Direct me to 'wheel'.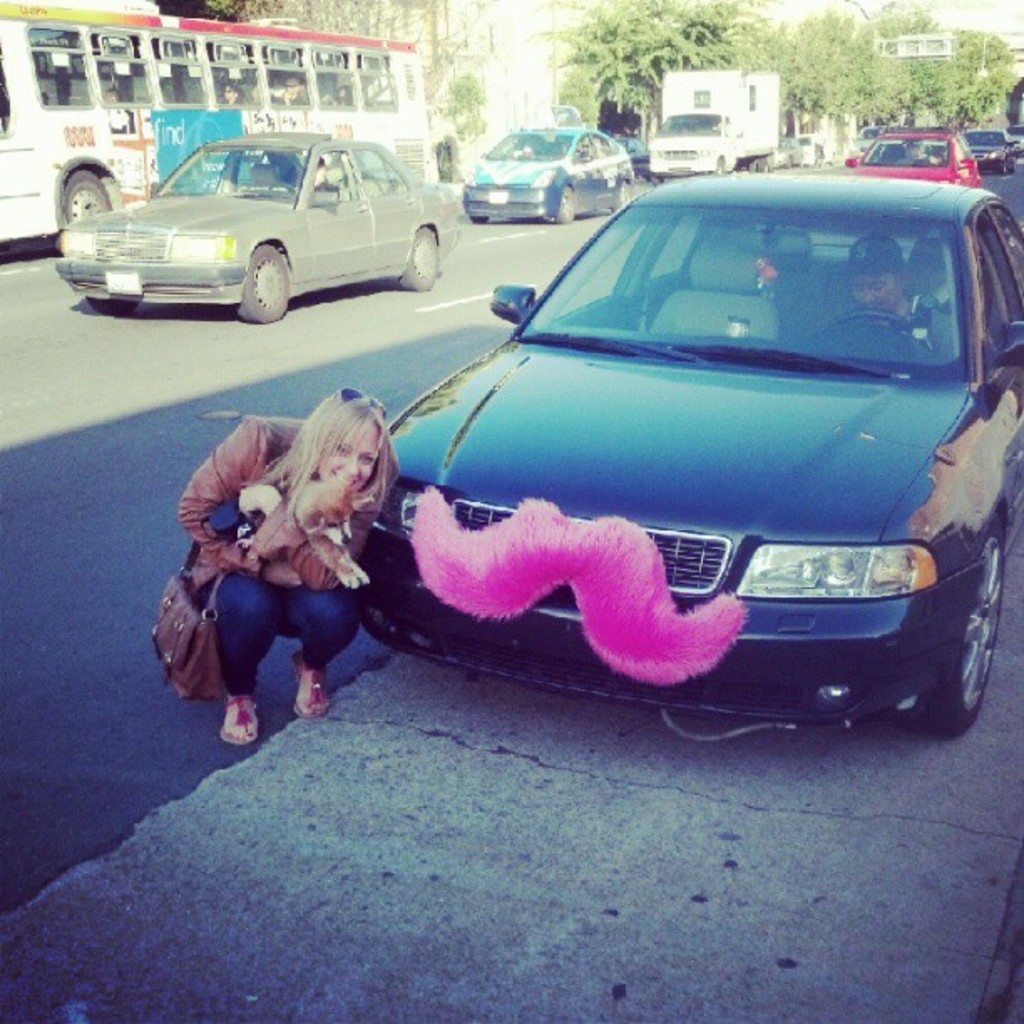
Direction: [left=813, top=306, right=932, bottom=346].
